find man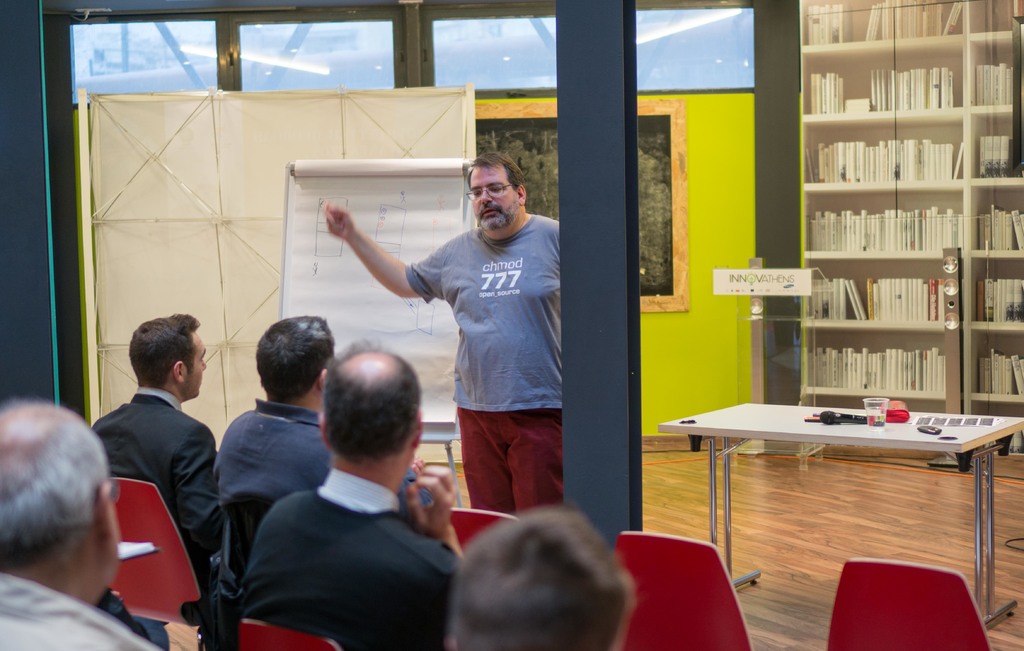
89:311:220:595
